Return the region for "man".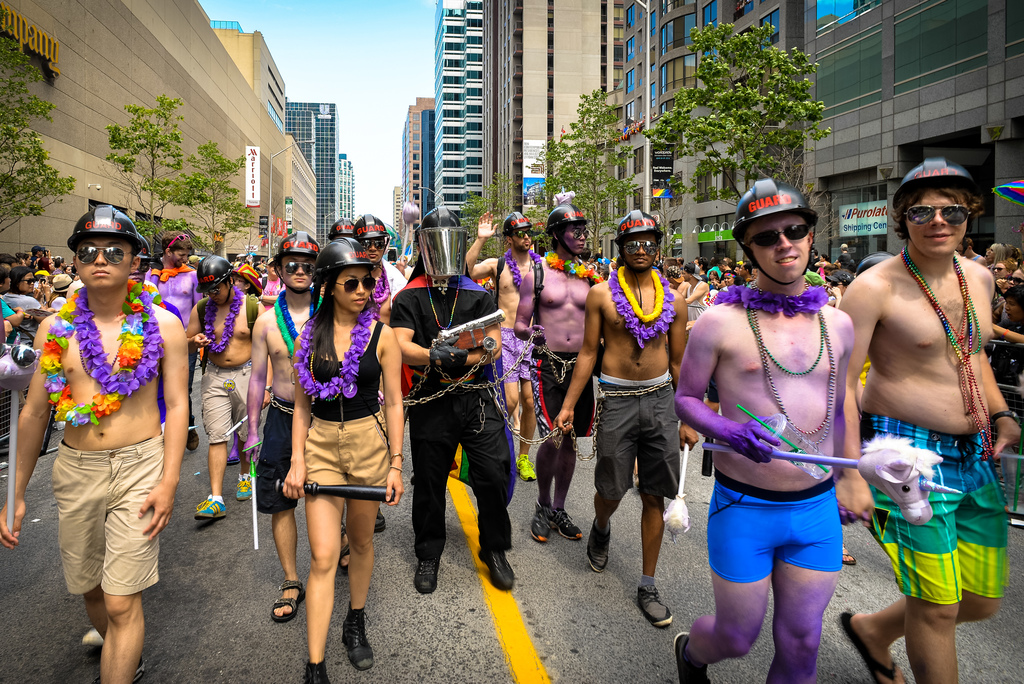
region(462, 210, 543, 483).
